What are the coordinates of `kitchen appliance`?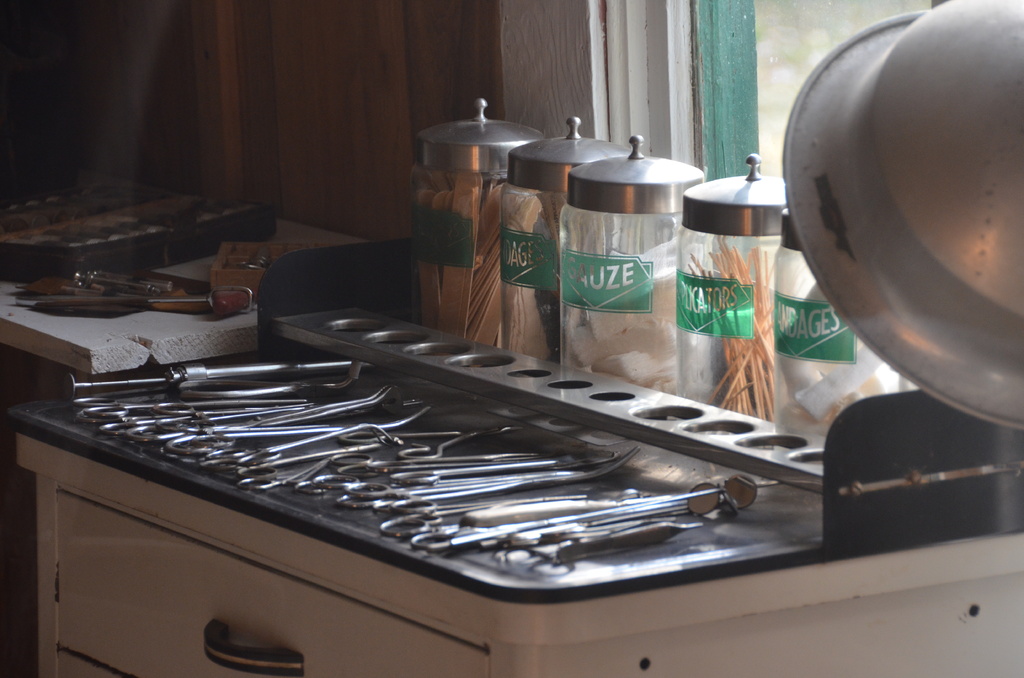
{"x1": 11, "y1": 181, "x2": 263, "y2": 263}.
